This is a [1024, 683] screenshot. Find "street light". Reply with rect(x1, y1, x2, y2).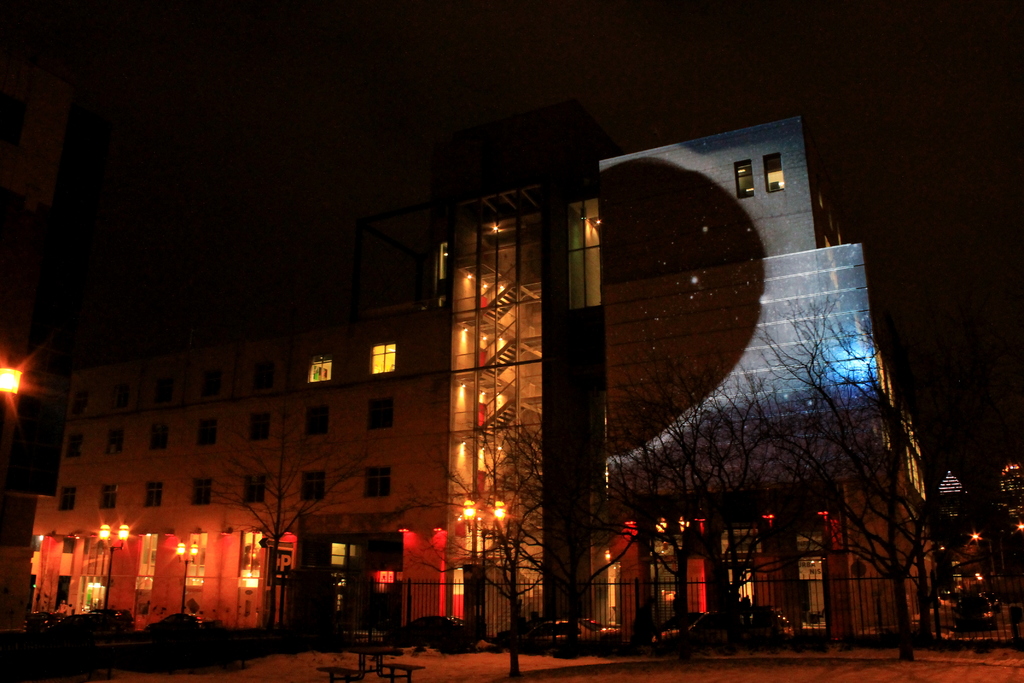
rect(0, 349, 24, 397).
